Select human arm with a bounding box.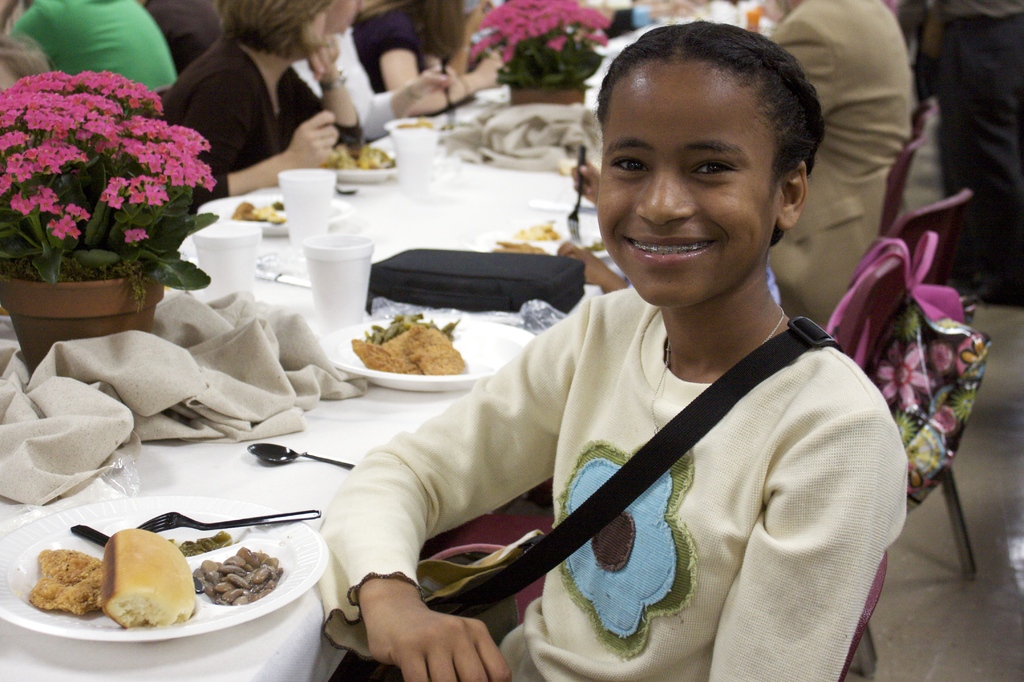
BBox(350, 32, 450, 141).
